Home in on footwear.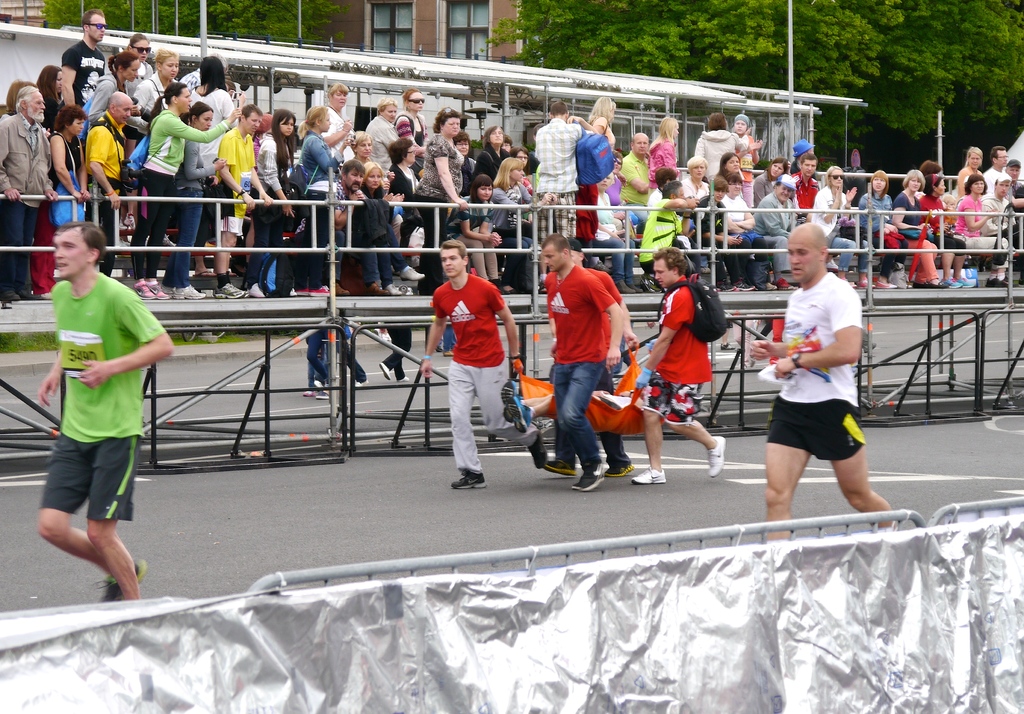
Homed in at box(315, 388, 331, 398).
